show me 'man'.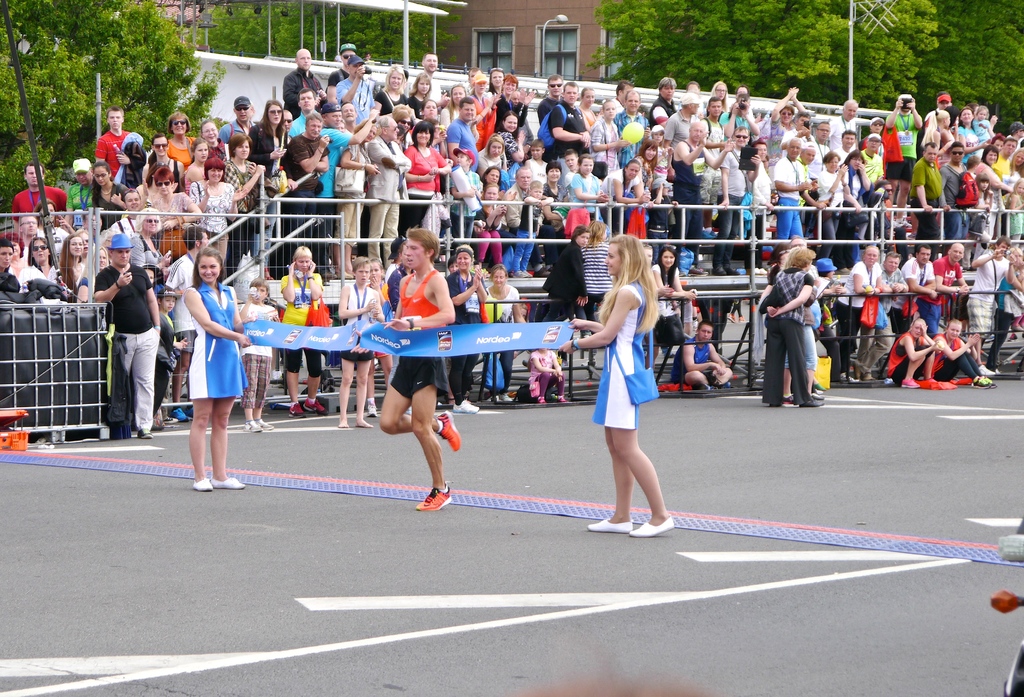
'man' is here: Rect(92, 232, 166, 437).
